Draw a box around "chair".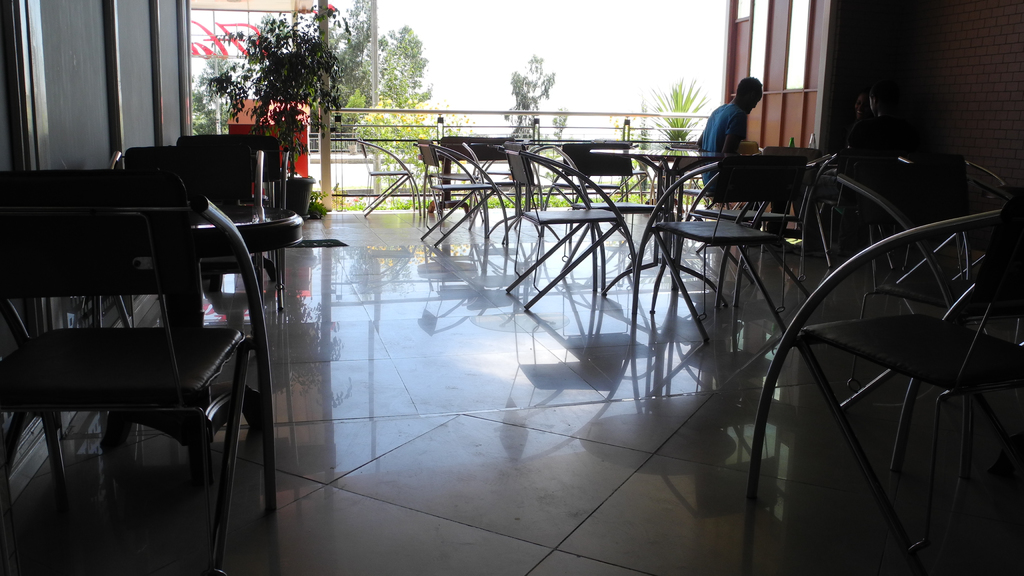
<bbox>741, 182, 1023, 564</bbox>.
